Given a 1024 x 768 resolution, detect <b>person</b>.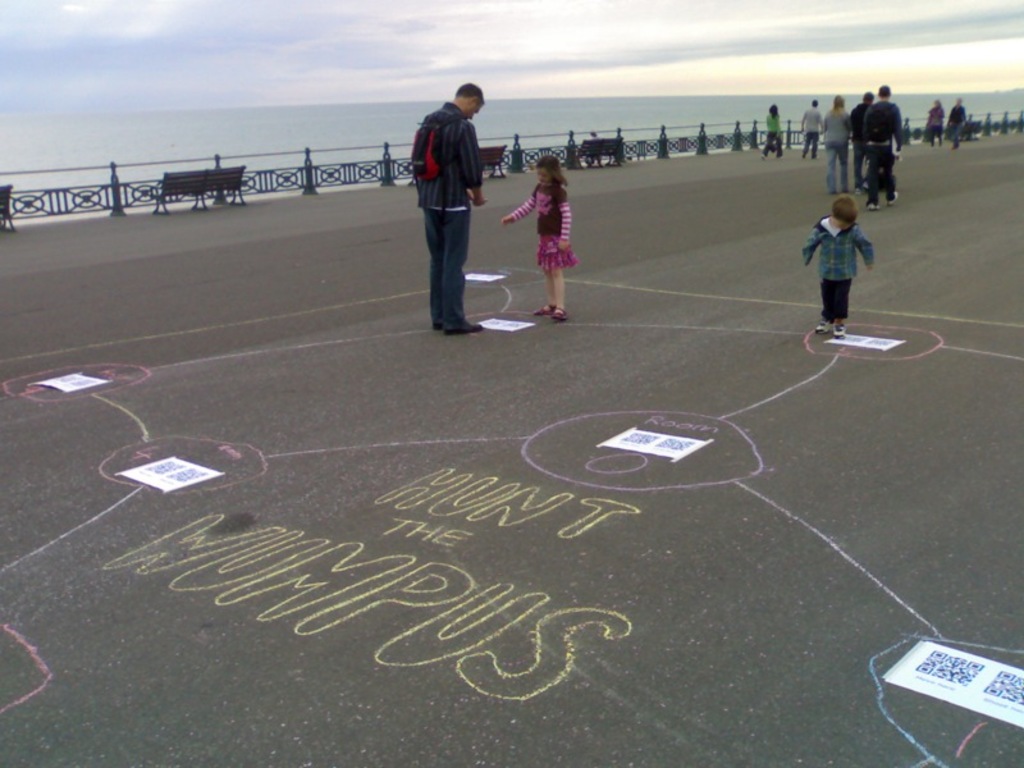
detection(408, 82, 490, 333).
